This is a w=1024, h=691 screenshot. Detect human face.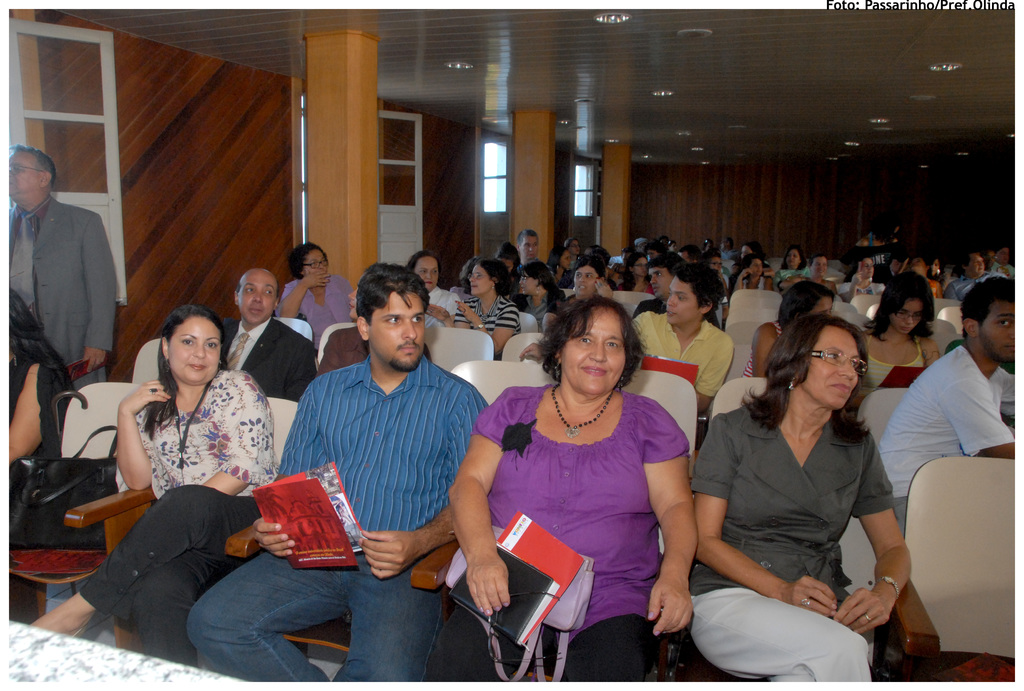
x1=676 y1=252 x2=691 y2=262.
